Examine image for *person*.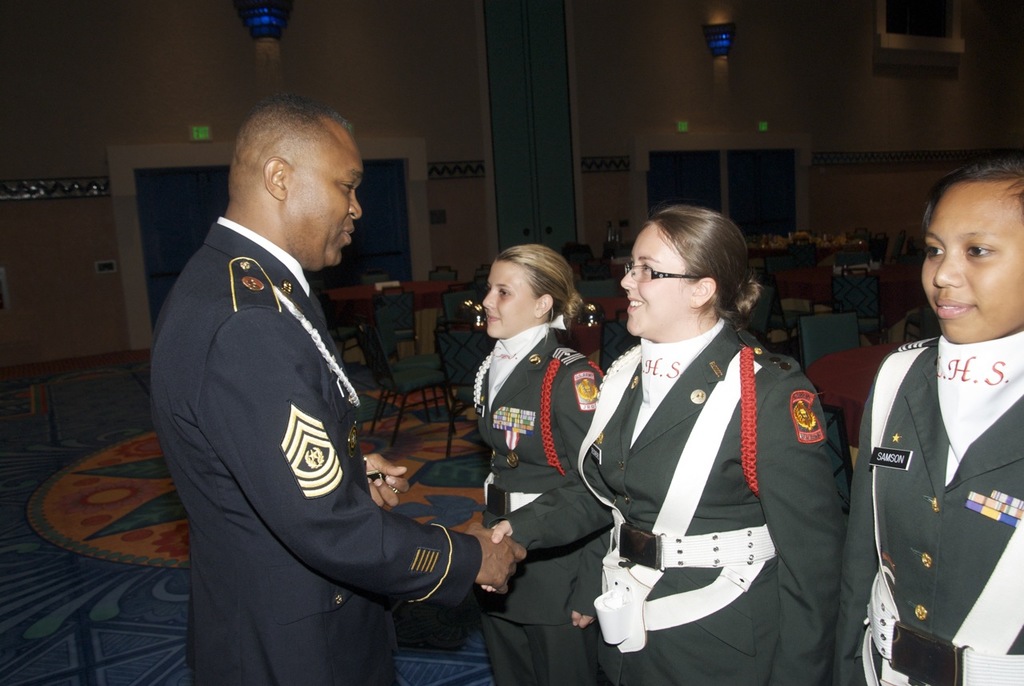
Examination result: [left=469, top=243, right=610, bottom=685].
